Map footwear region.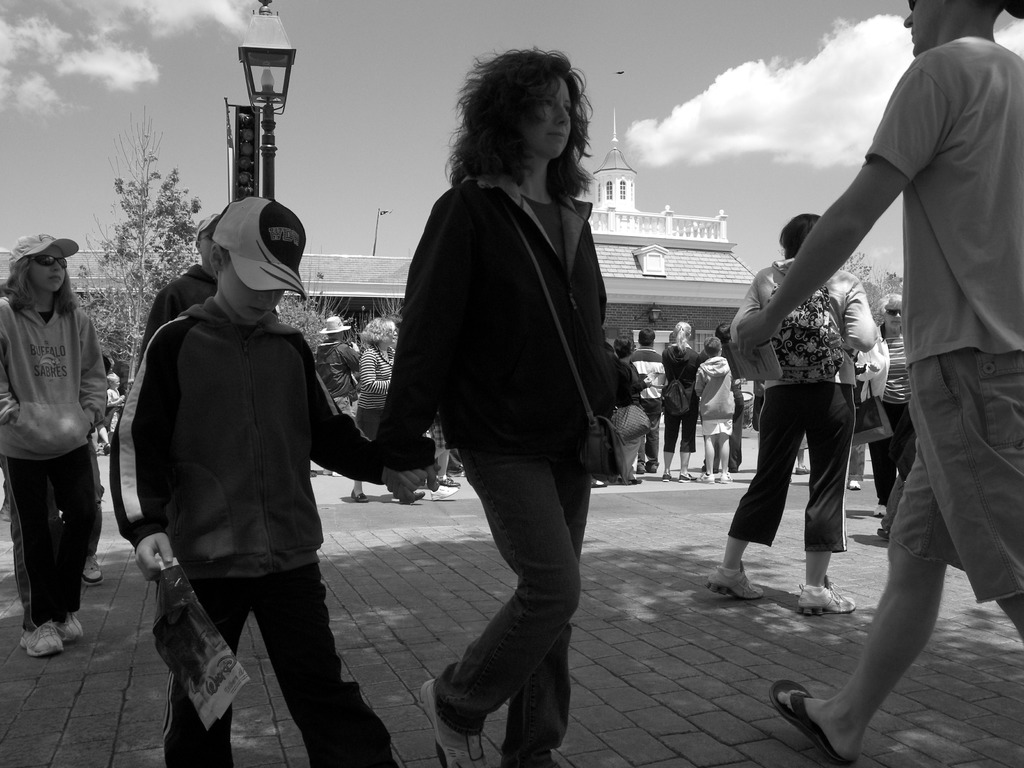
Mapped to [872,502,886,519].
